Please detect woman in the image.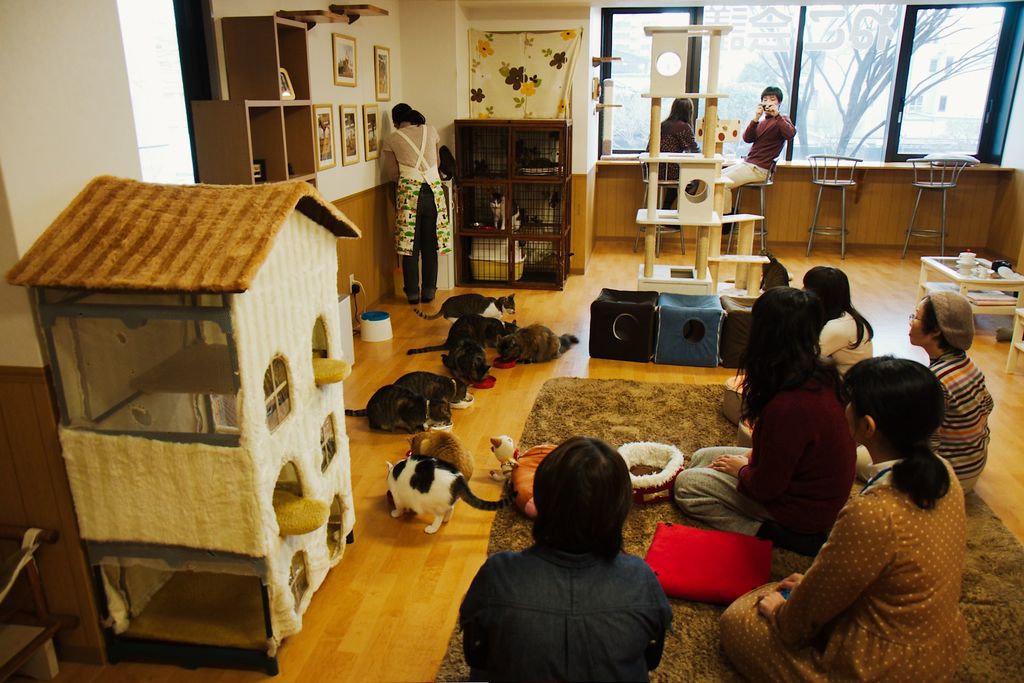
{"left": 721, "top": 356, "right": 970, "bottom": 682}.
